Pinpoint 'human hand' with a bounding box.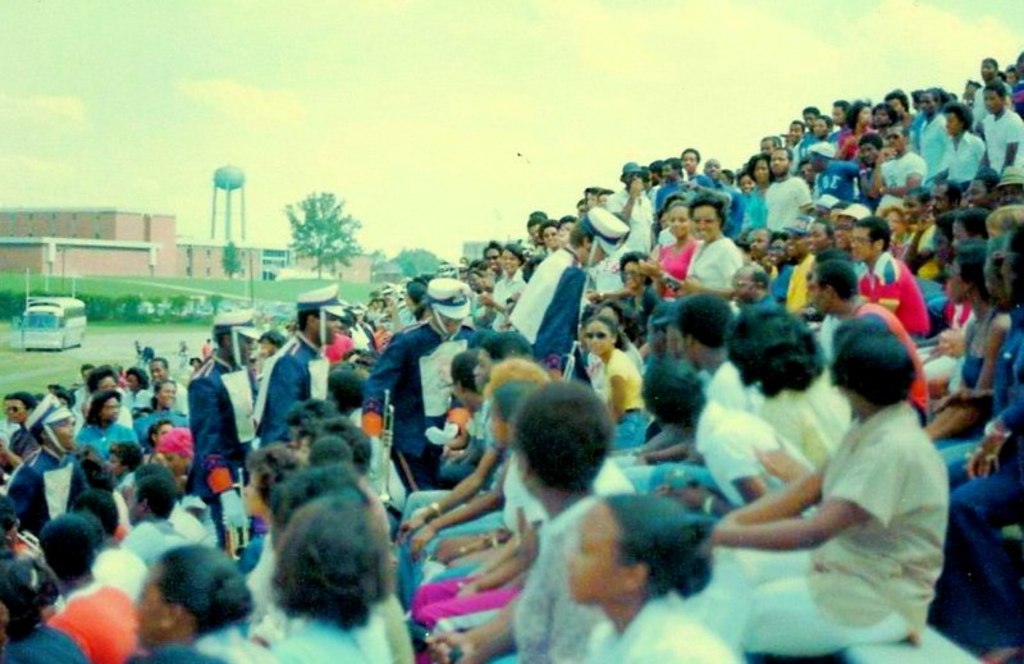
detection(399, 509, 429, 542).
